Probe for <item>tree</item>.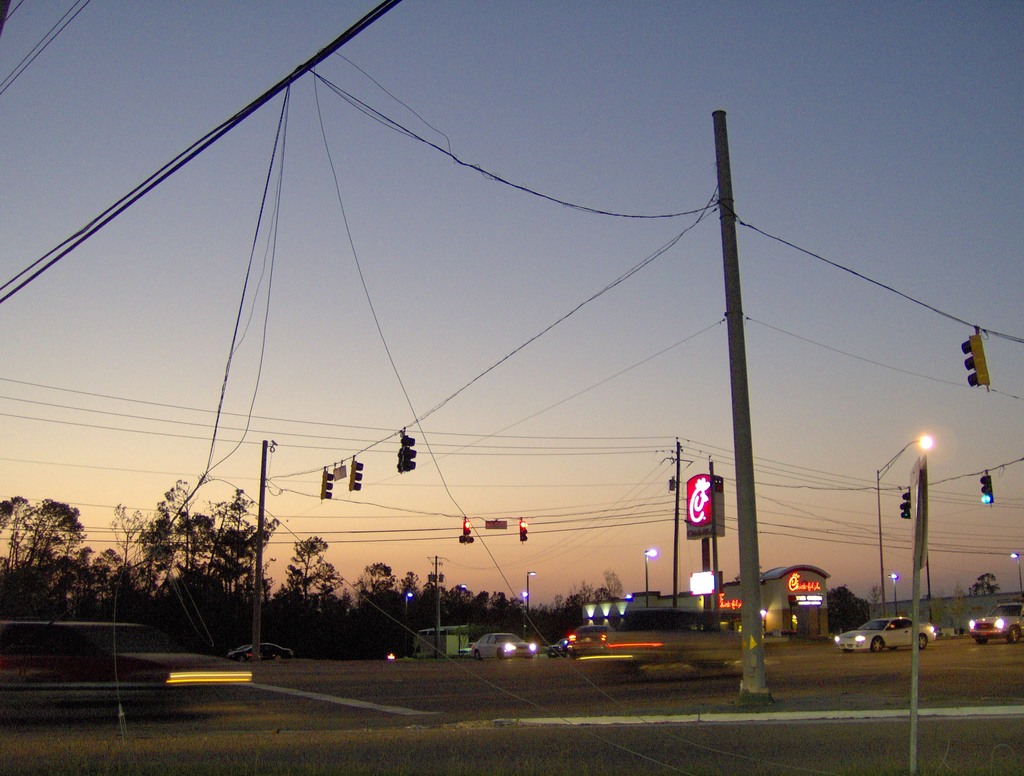
Probe result: 964 572 1000 602.
